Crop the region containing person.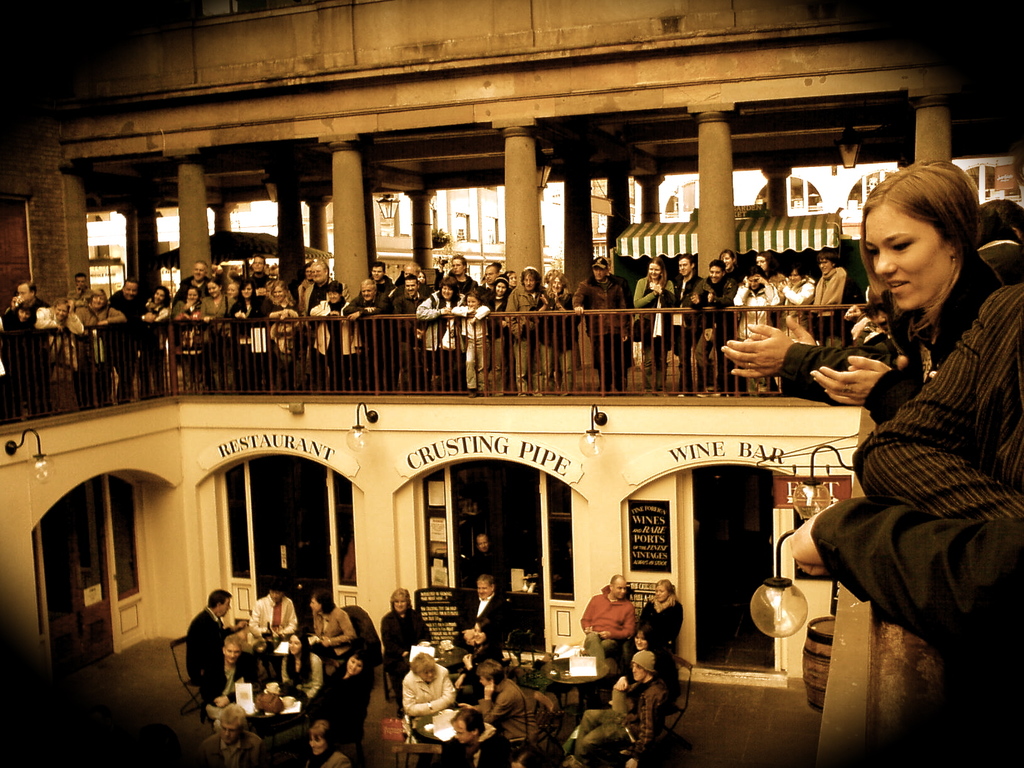
Crop region: (left=808, top=158, right=1011, bottom=420).
